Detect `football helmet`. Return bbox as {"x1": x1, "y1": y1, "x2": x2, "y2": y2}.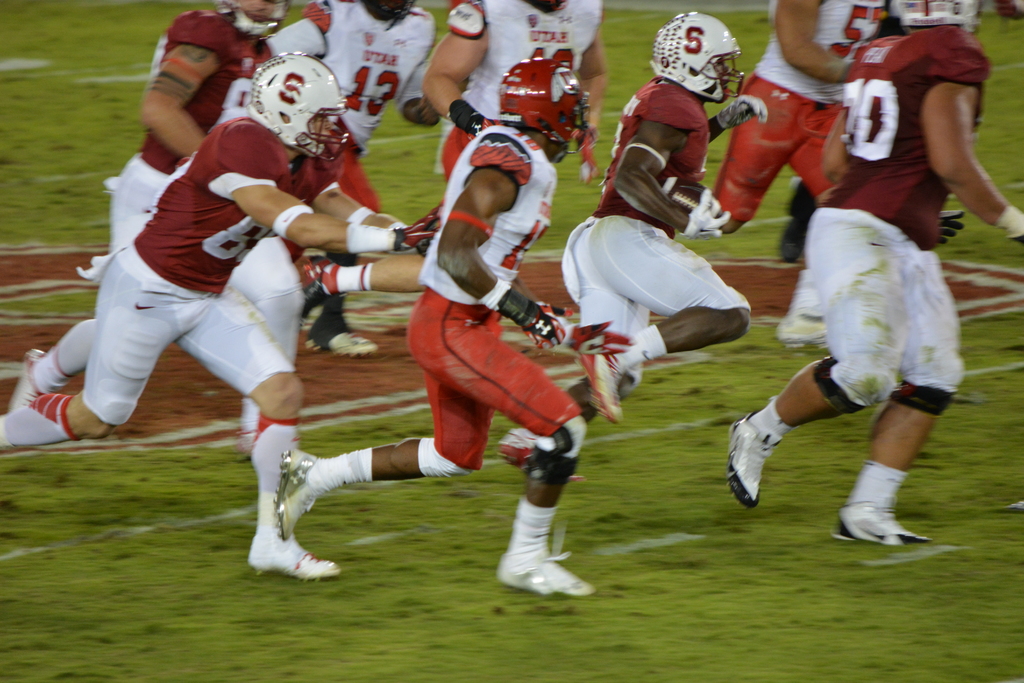
{"x1": 894, "y1": 0, "x2": 983, "y2": 34}.
